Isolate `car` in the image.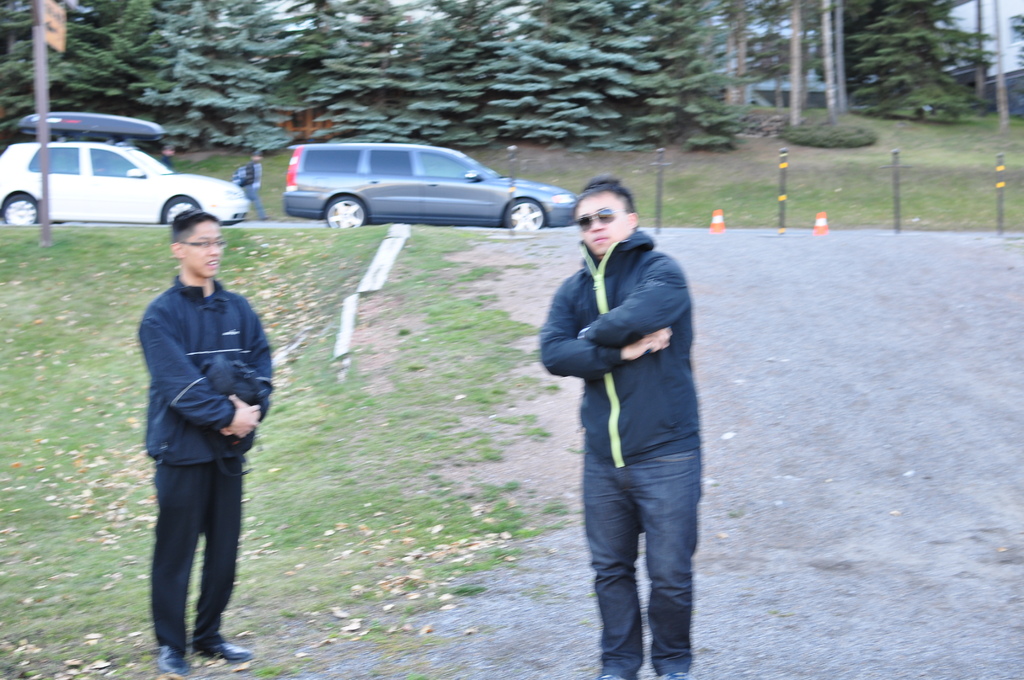
Isolated region: <bbox>286, 143, 582, 234</bbox>.
